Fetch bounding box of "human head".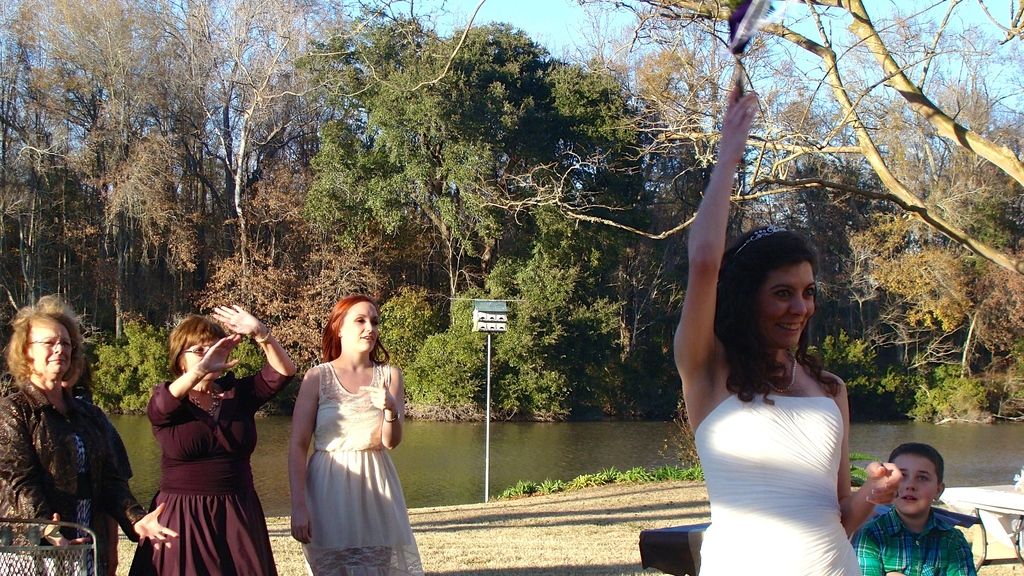
Bbox: select_region(733, 234, 833, 358).
